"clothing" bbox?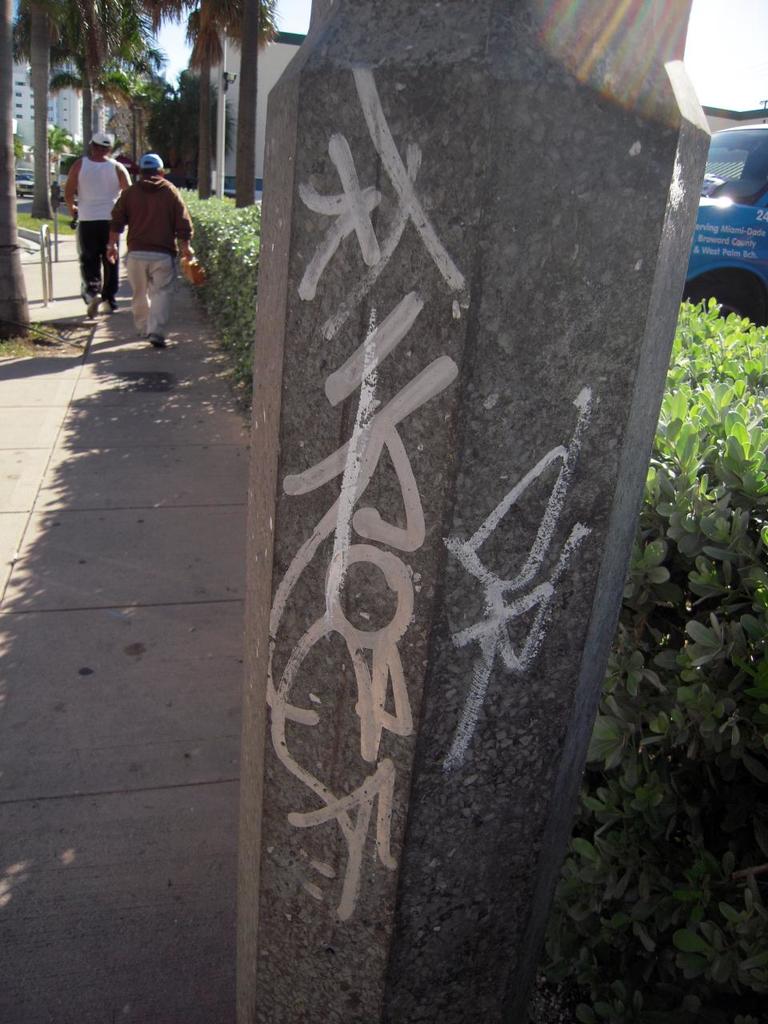
117 172 201 336
